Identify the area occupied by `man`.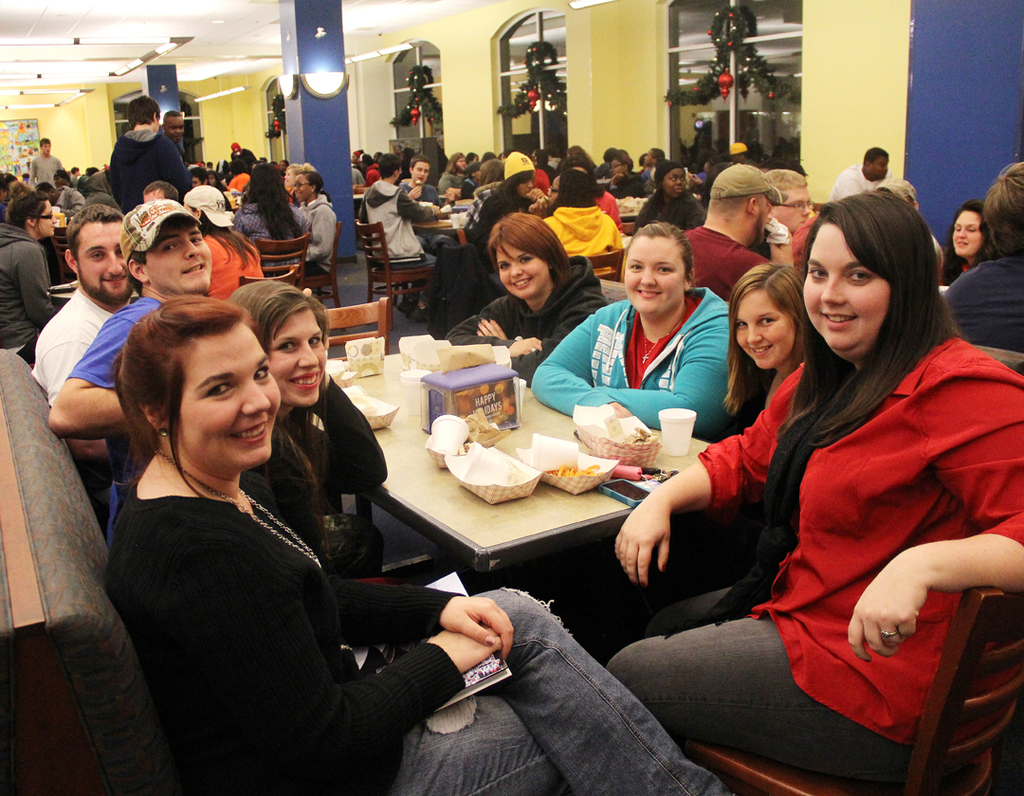
Area: (left=830, top=146, right=904, bottom=197).
